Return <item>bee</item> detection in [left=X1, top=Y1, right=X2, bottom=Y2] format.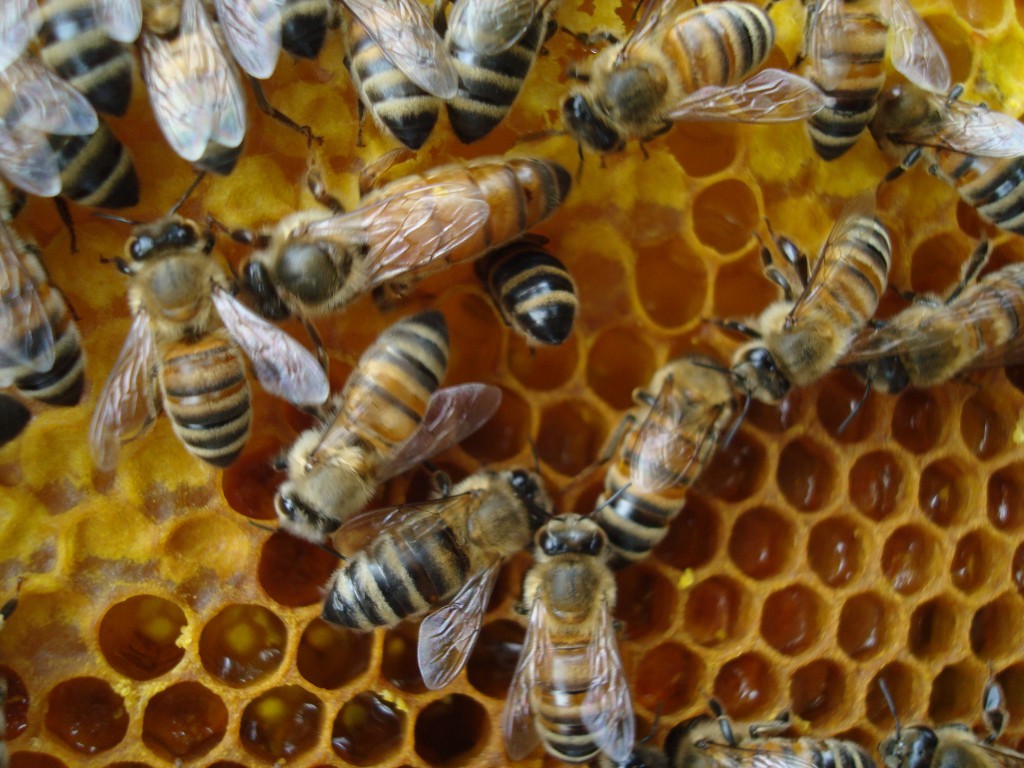
[left=127, top=0, right=289, bottom=167].
